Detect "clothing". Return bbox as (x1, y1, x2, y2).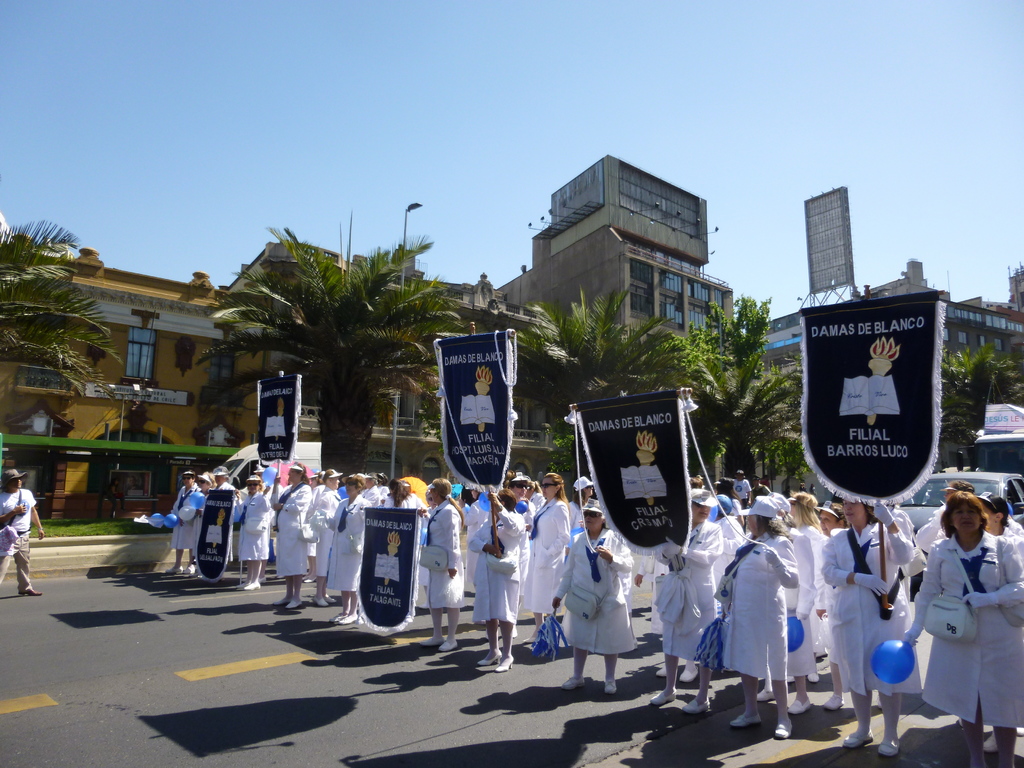
(788, 520, 820, 684).
